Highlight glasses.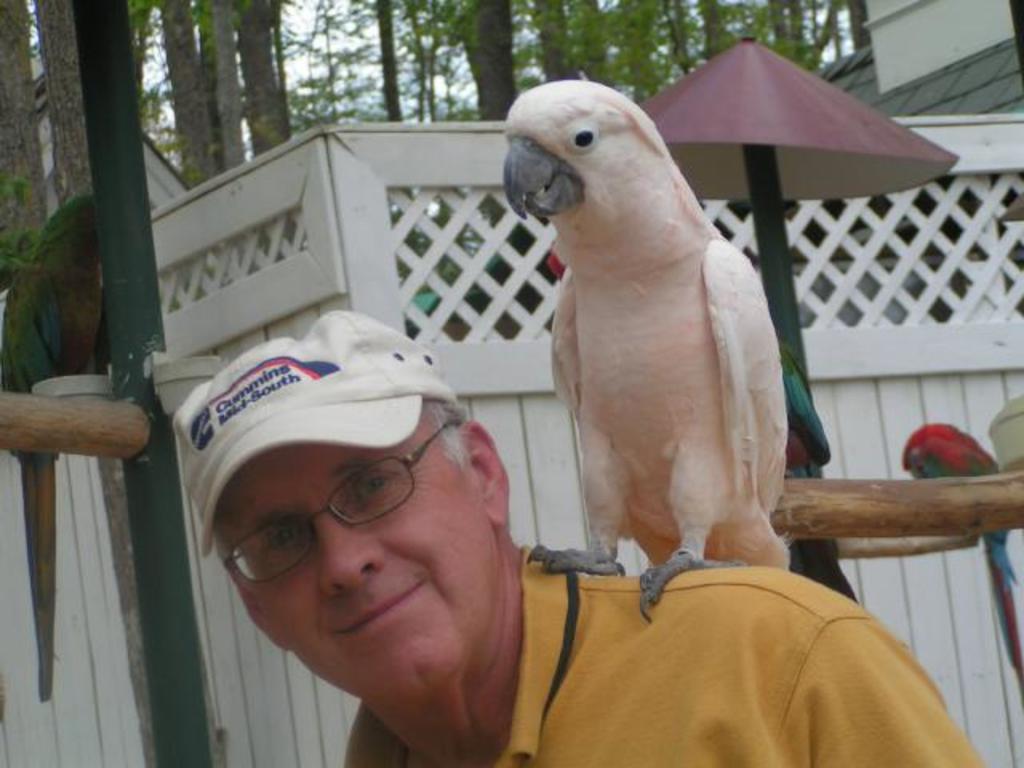
Highlighted region: {"x1": 211, "y1": 414, "x2": 467, "y2": 592}.
